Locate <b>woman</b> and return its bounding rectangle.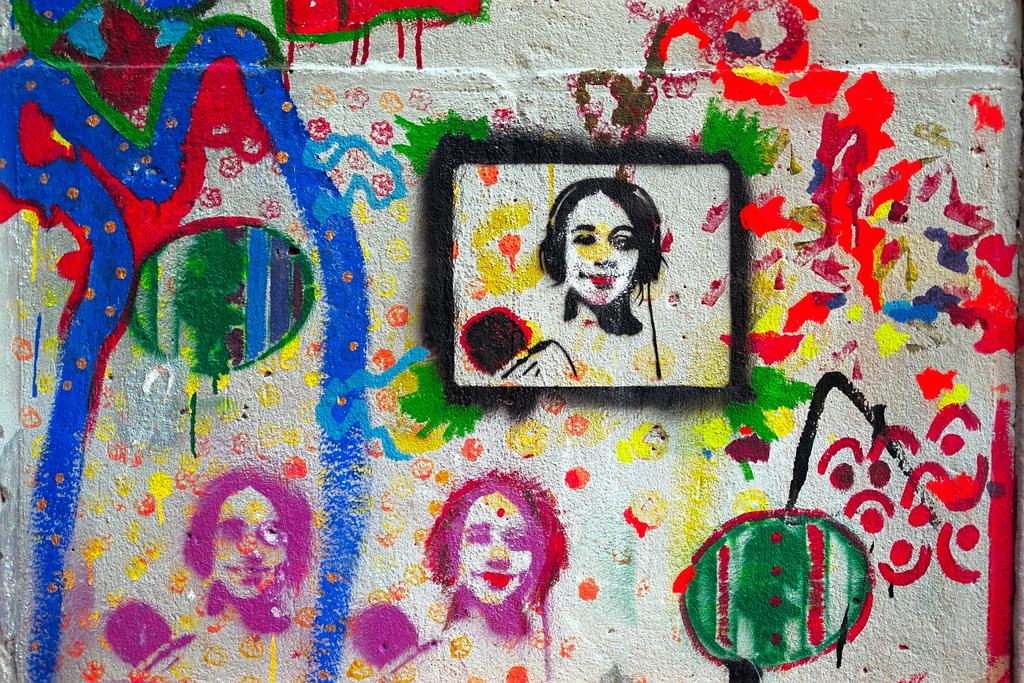
(left=495, top=175, right=712, bottom=400).
